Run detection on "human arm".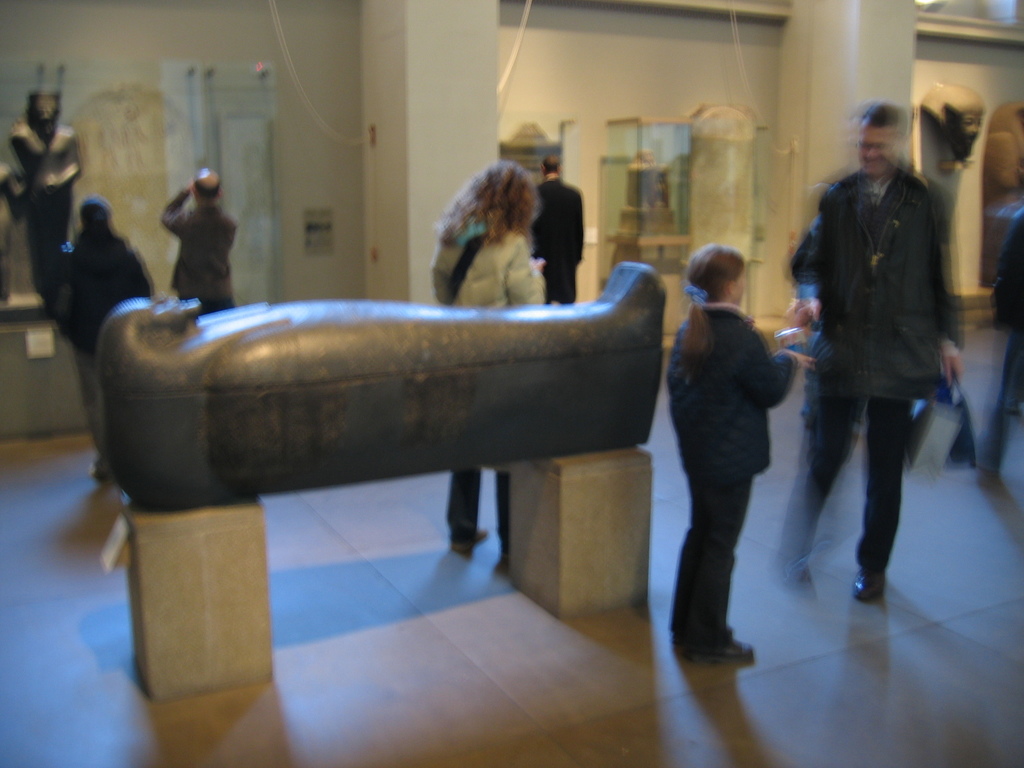
Result: bbox=(509, 230, 556, 312).
